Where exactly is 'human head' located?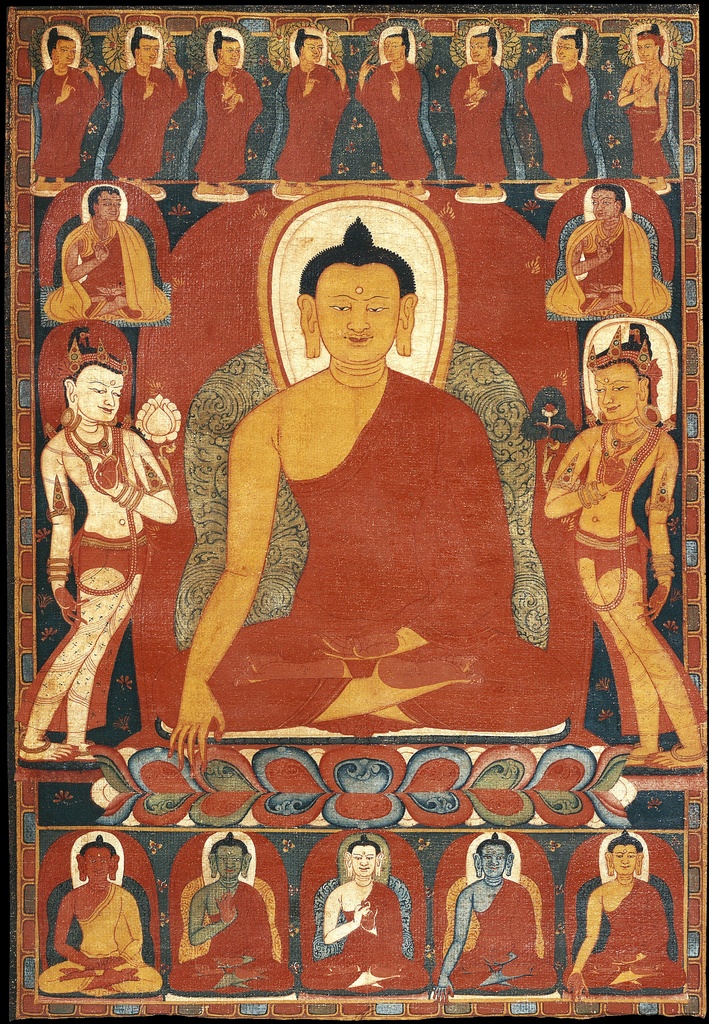
Its bounding box is (54, 39, 76, 65).
